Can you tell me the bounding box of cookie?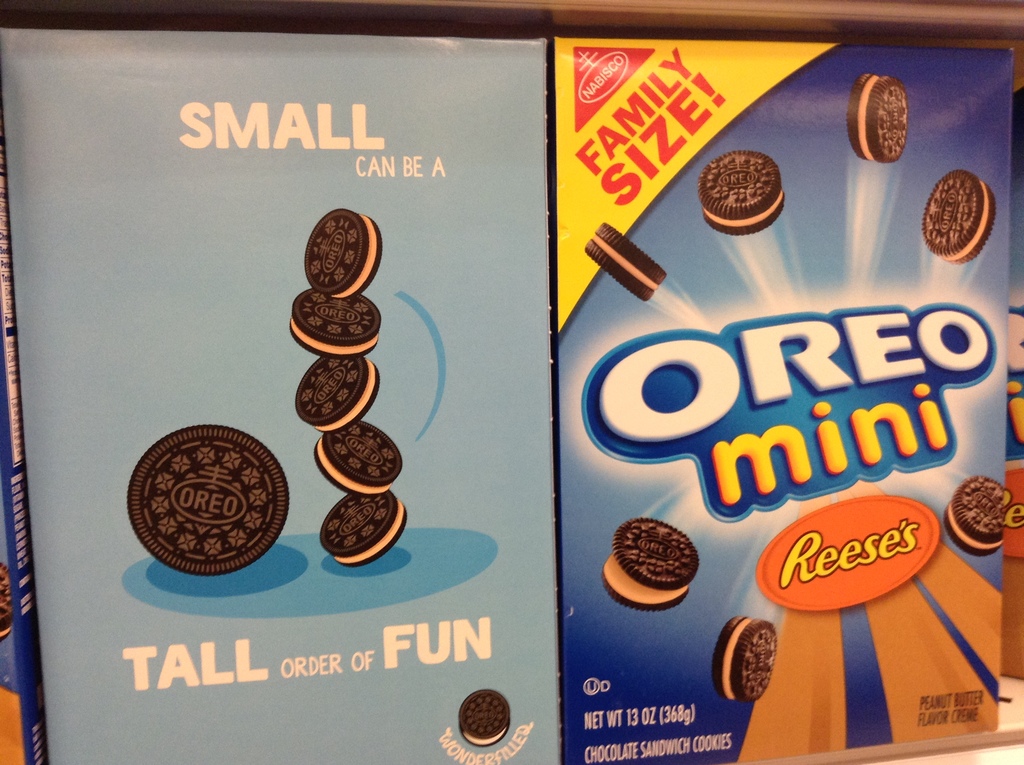
<bbox>943, 472, 1004, 561</bbox>.
